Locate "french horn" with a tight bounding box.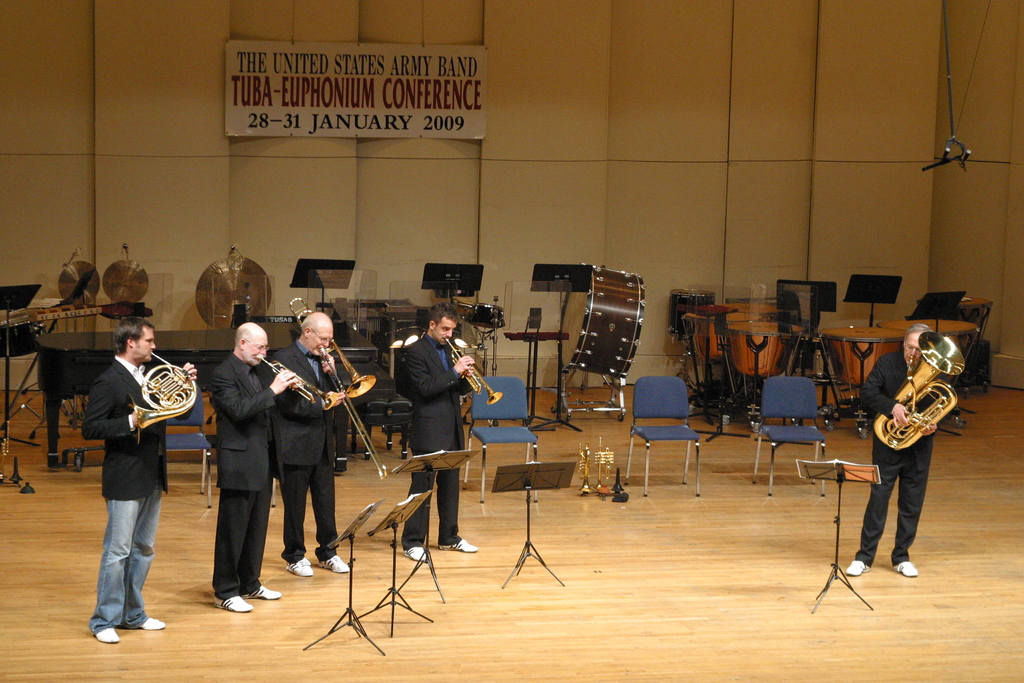
[861,324,972,464].
